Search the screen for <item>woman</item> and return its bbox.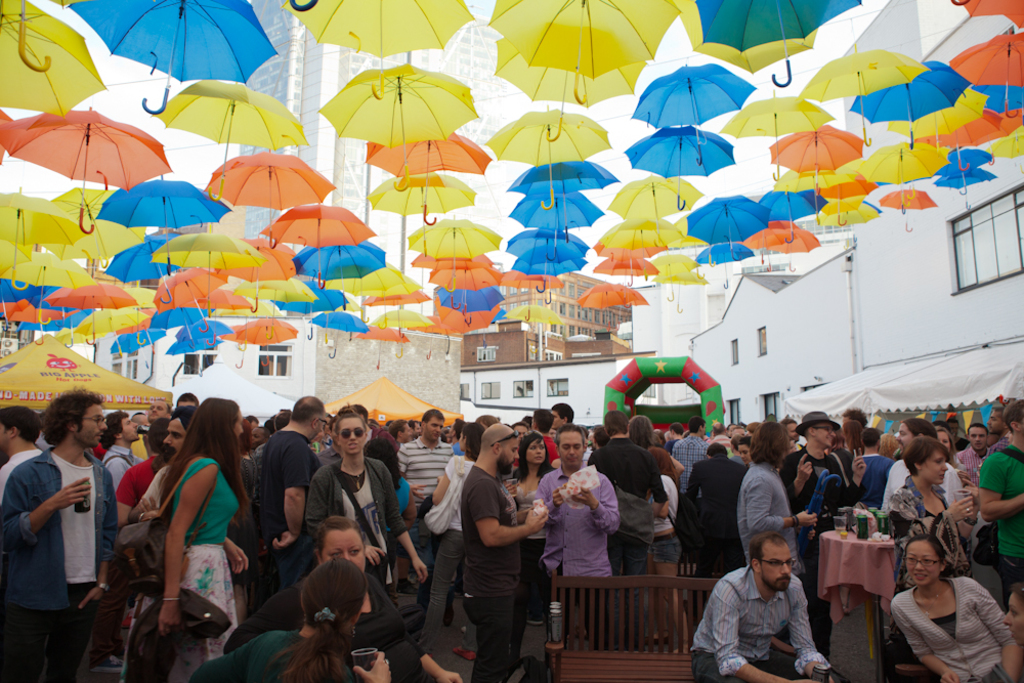
Found: (x1=734, y1=418, x2=811, y2=586).
